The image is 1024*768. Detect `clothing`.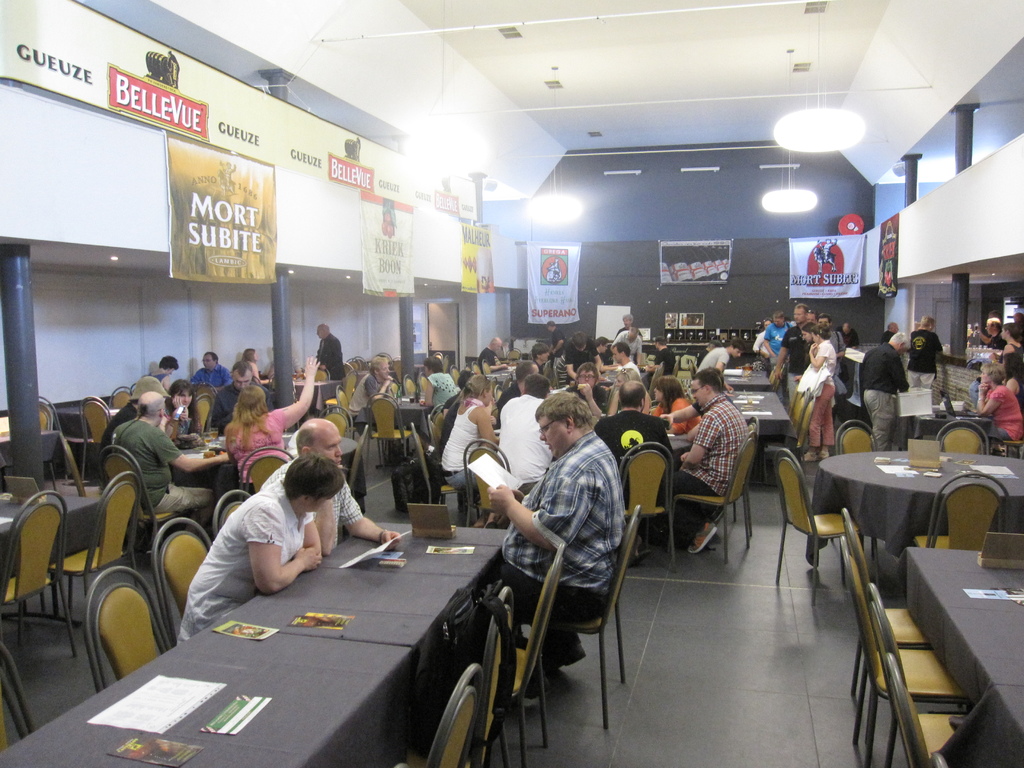
Detection: left=497, top=387, right=557, bottom=492.
